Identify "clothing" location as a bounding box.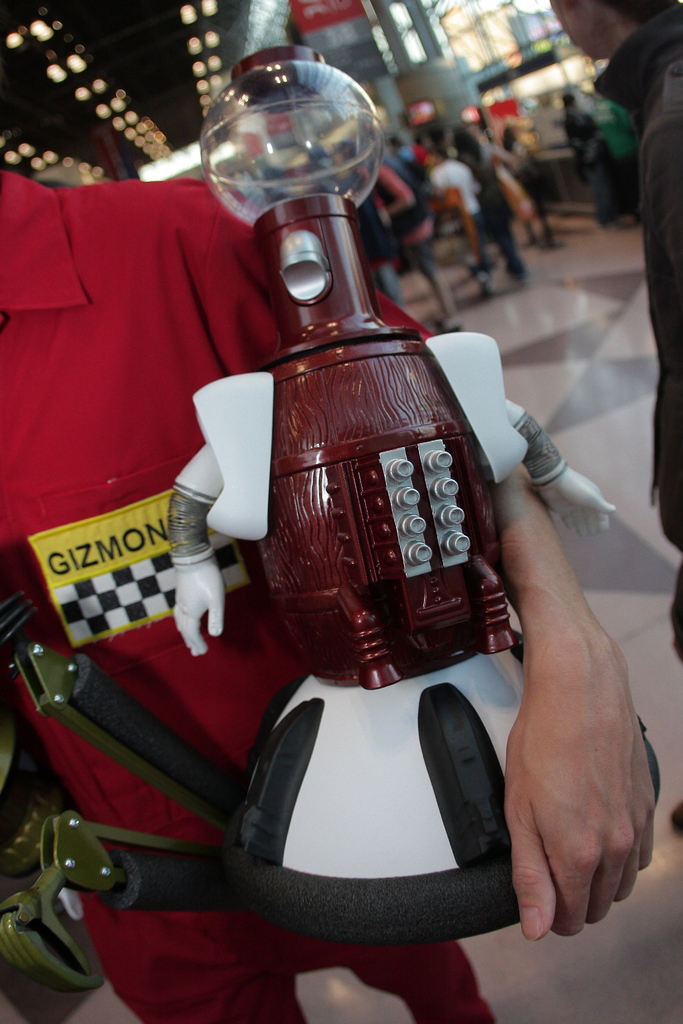
557/109/624/228.
